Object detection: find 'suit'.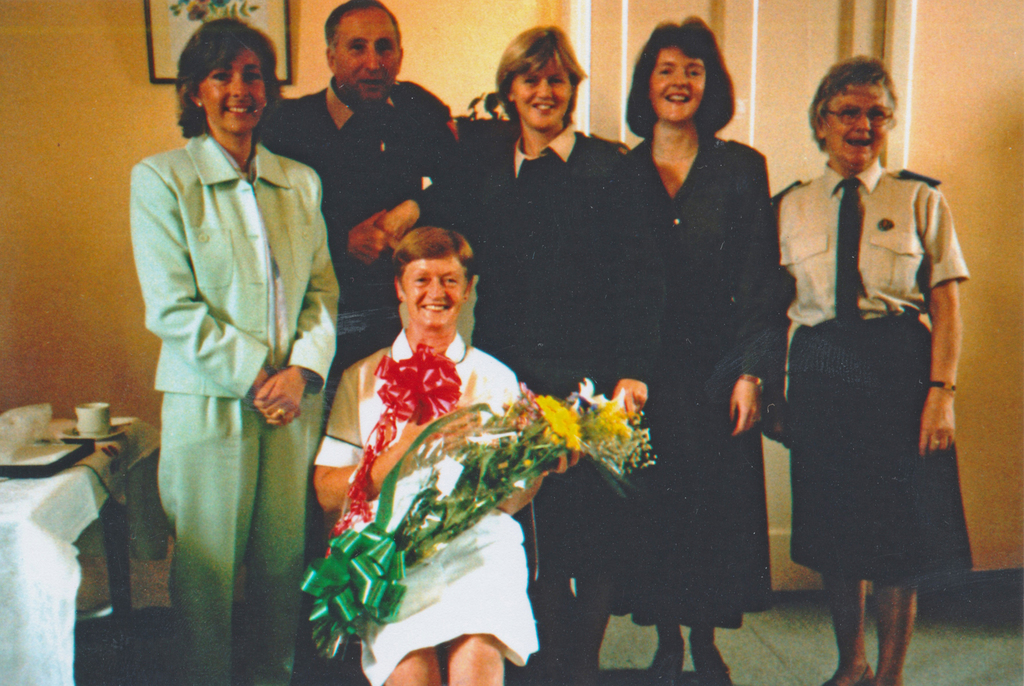
<box>122,69,339,679</box>.
